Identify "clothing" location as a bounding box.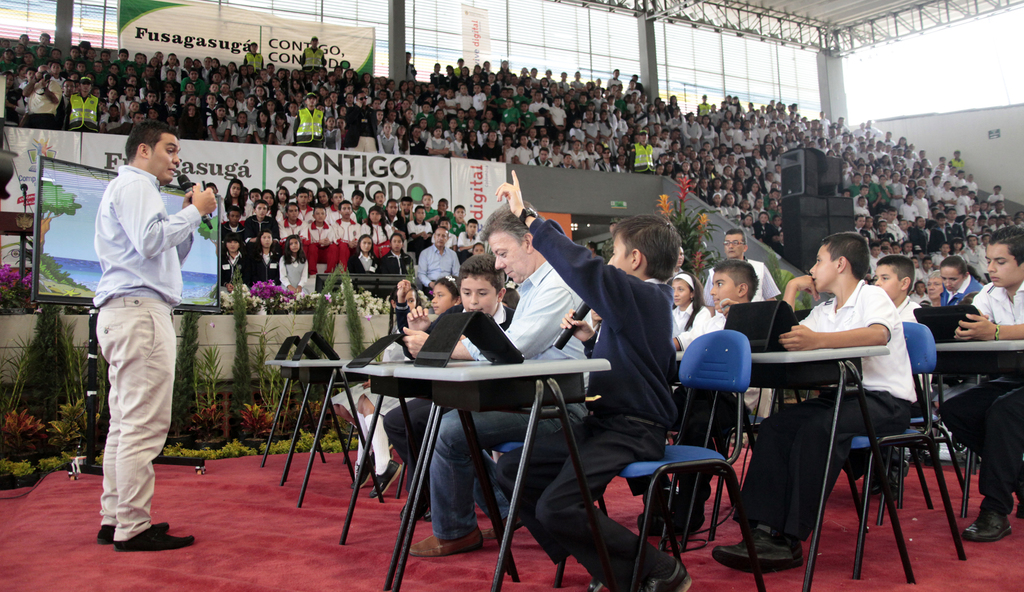
BBox(433, 265, 601, 528).
